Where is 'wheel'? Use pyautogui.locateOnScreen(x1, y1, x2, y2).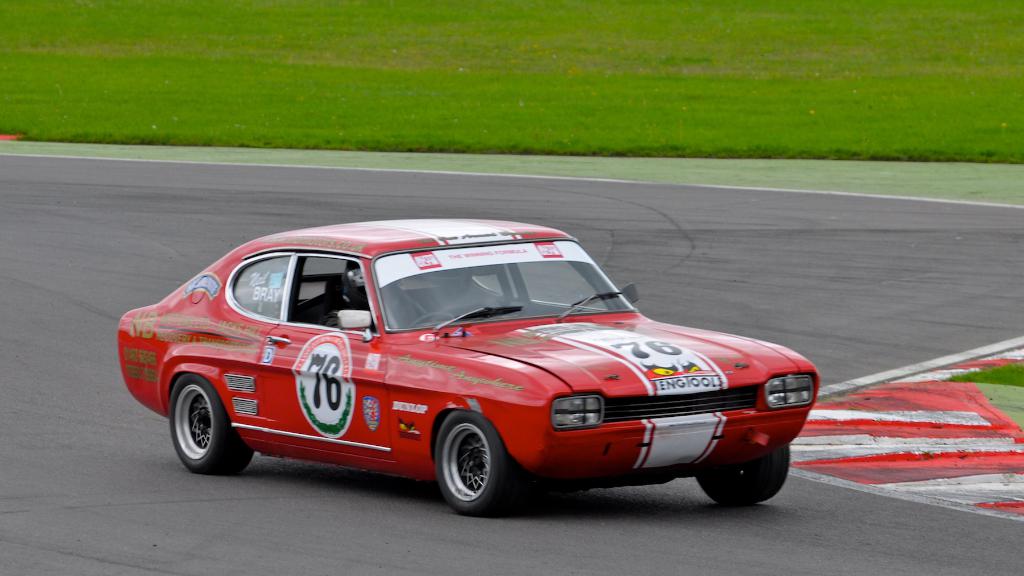
pyautogui.locateOnScreen(696, 446, 793, 507).
